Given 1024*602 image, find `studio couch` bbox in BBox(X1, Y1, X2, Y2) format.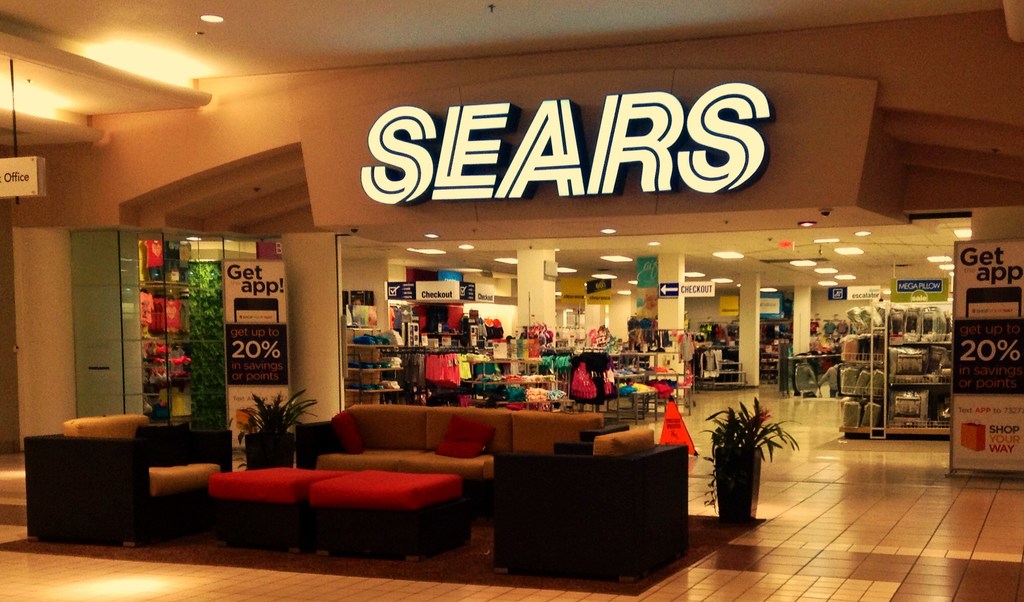
BBox(484, 419, 705, 589).
